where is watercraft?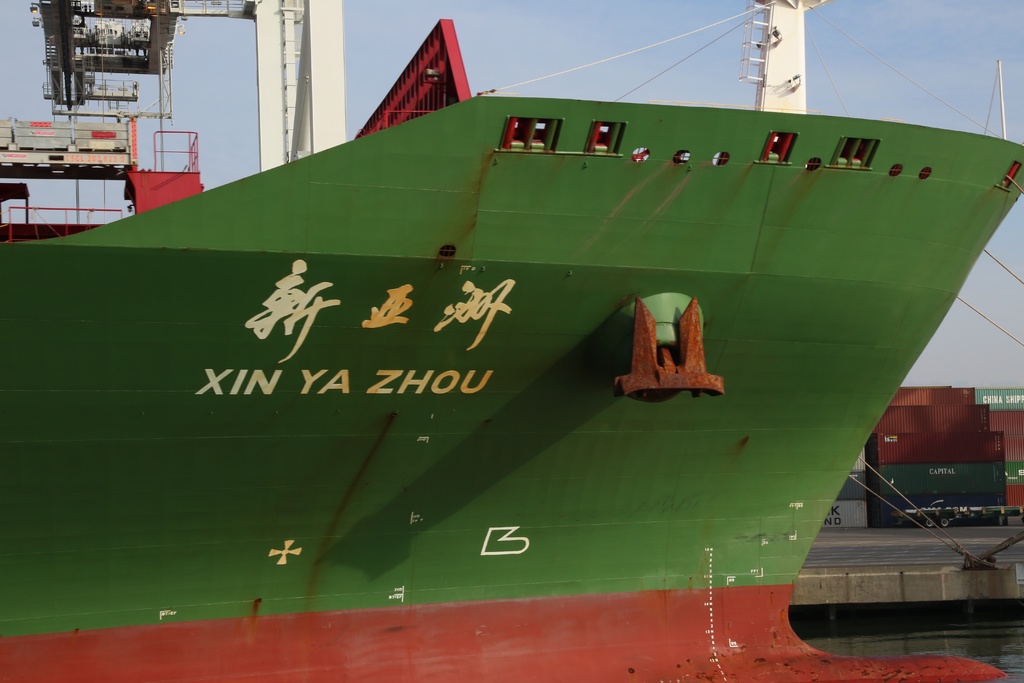
rect(30, 0, 1023, 647).
